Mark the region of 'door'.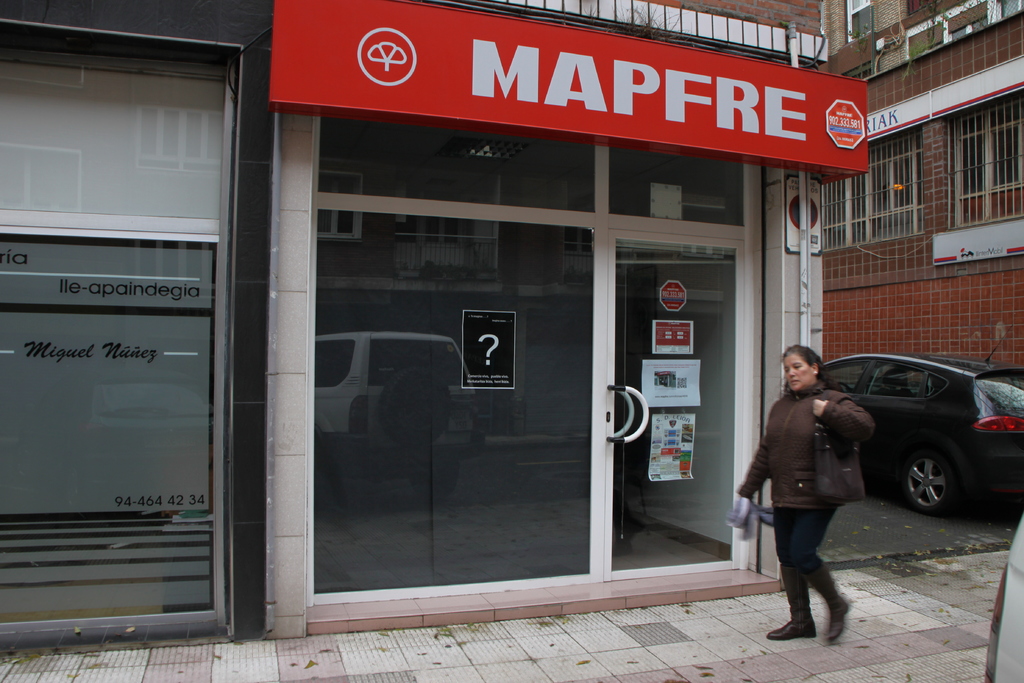
Region: [607,229,760,580].
